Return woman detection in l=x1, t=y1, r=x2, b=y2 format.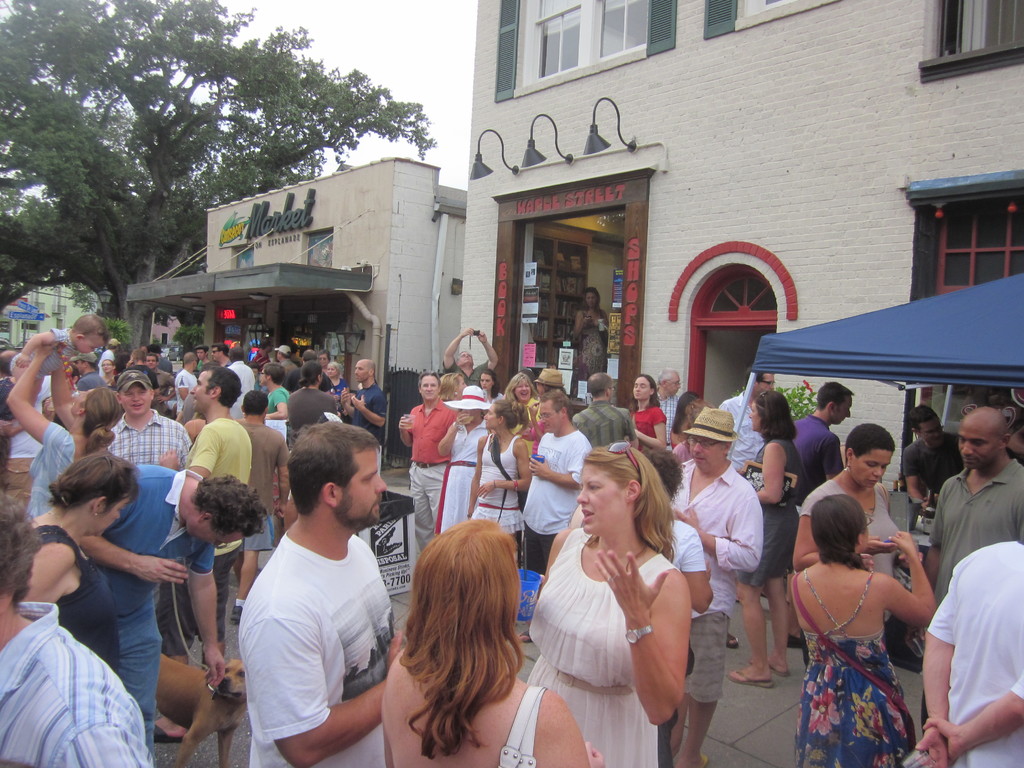
l=726, t=389, r=811, b=683.
